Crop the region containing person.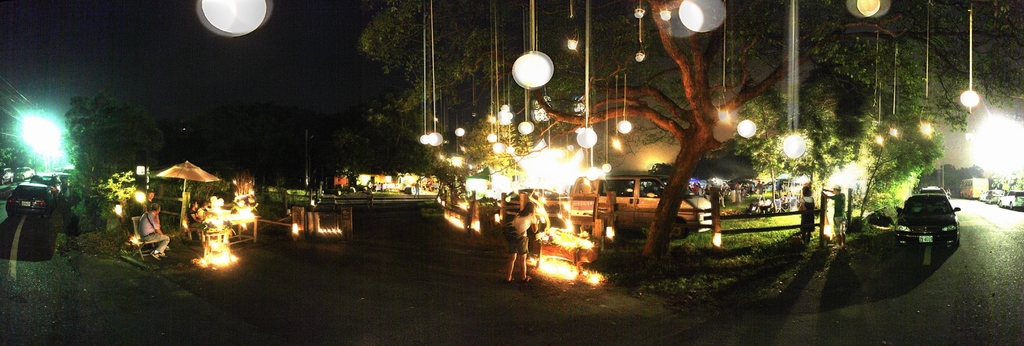
Crop region: bbox=[139, 205, 166, 261].
